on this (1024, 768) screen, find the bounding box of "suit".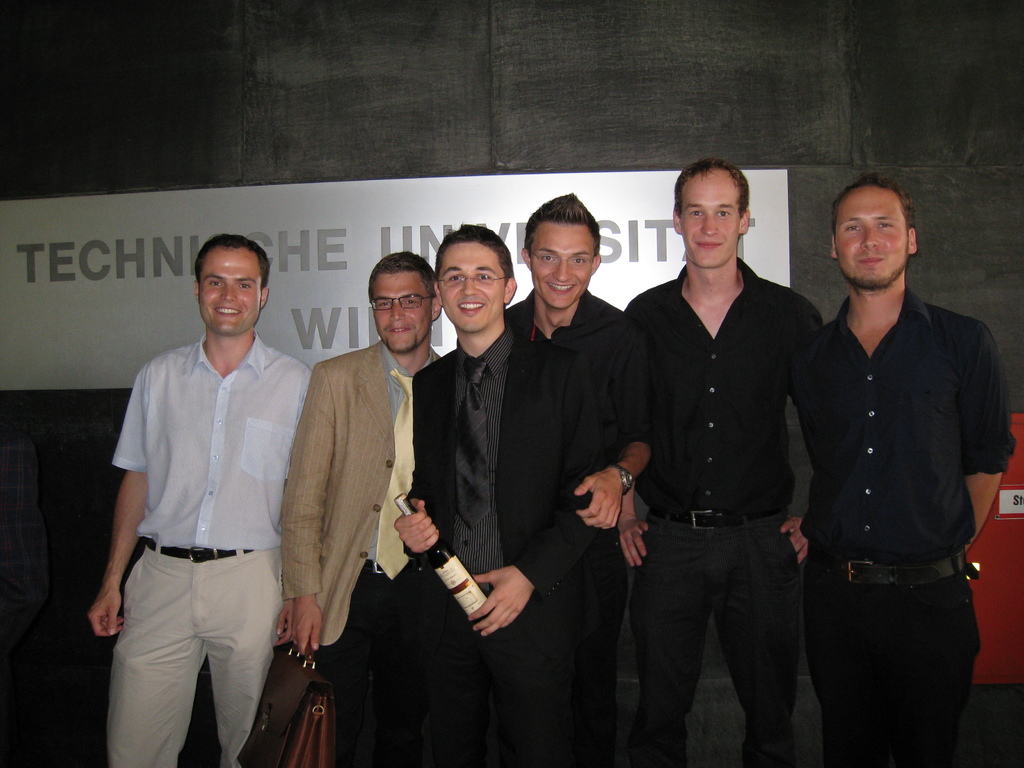
Bounding box: detection(392, 320, 620, 767).
